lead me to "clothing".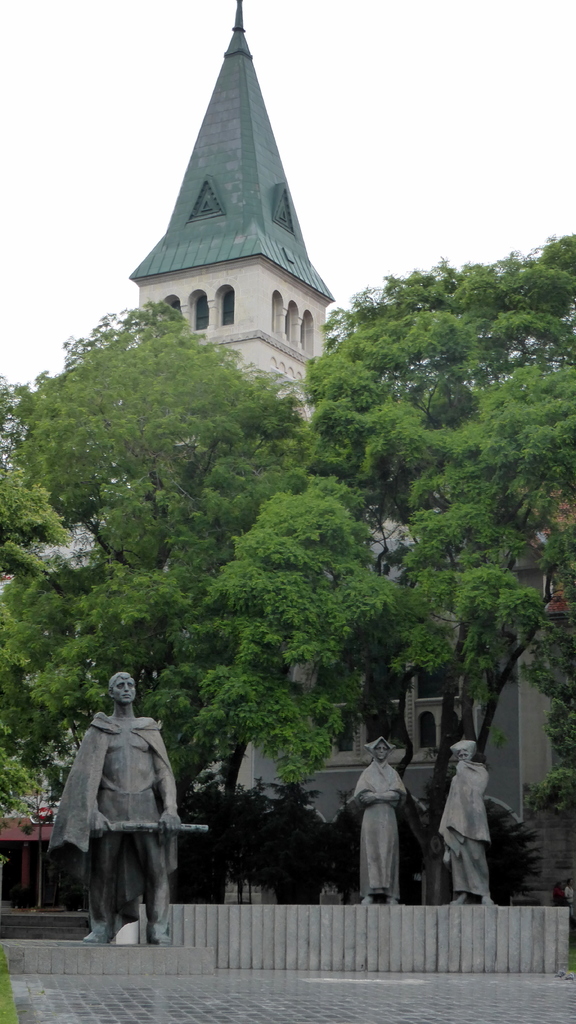
Lead to {"left": 341, "top": 755, "right": 408, "bottom": 895}.
